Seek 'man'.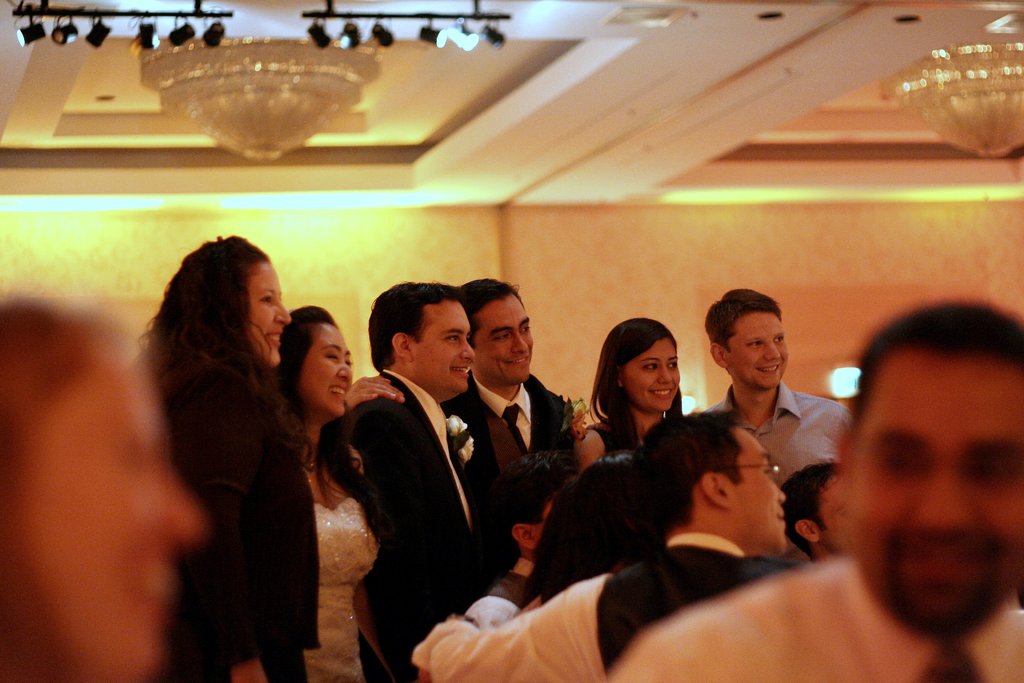
bbox(398, 403, 814, 682).
